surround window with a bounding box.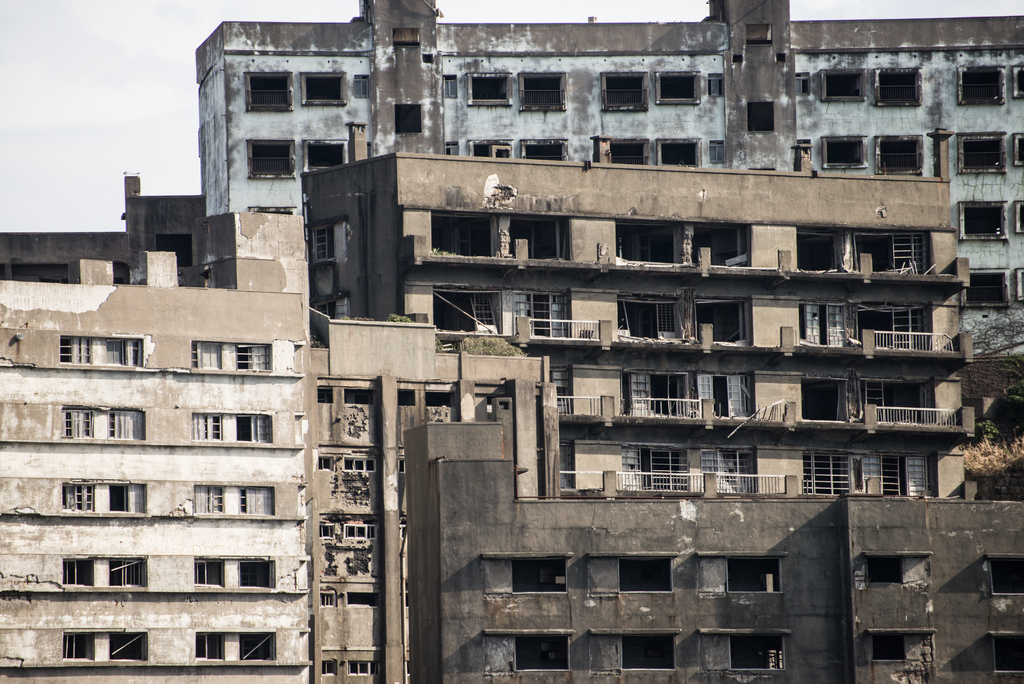
x1=960, y1=69, x2=1000, y2=100.
